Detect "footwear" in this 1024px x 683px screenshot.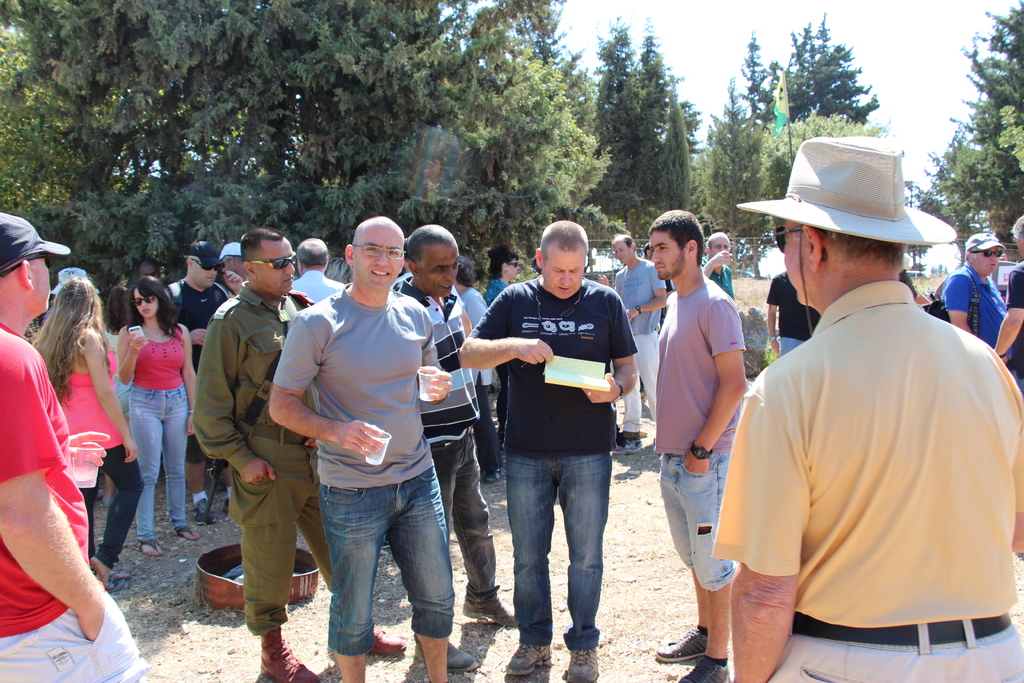
Detection: [112, 570, 132, 580].
